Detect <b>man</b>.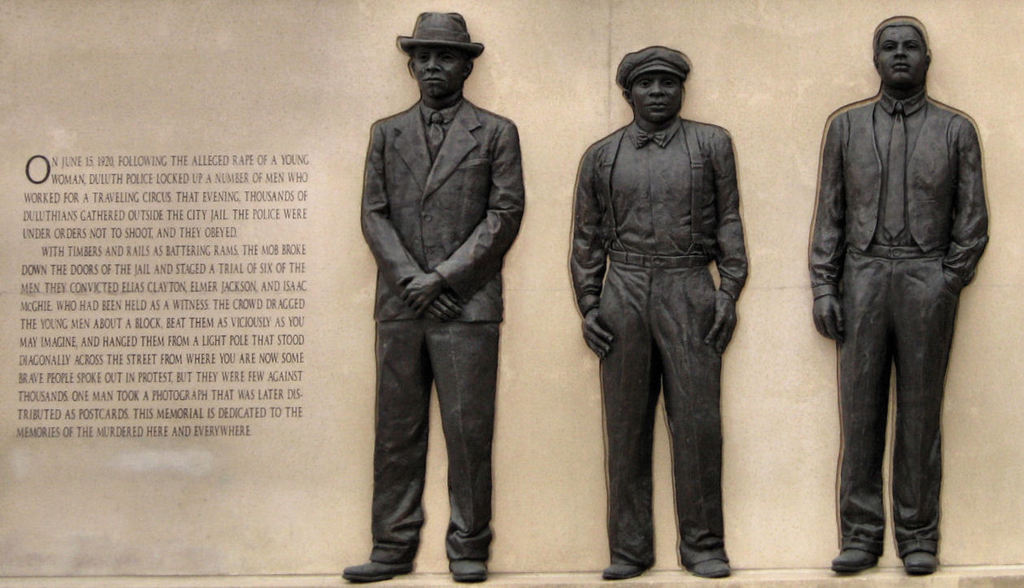
Detected at (562,24,759,587).
